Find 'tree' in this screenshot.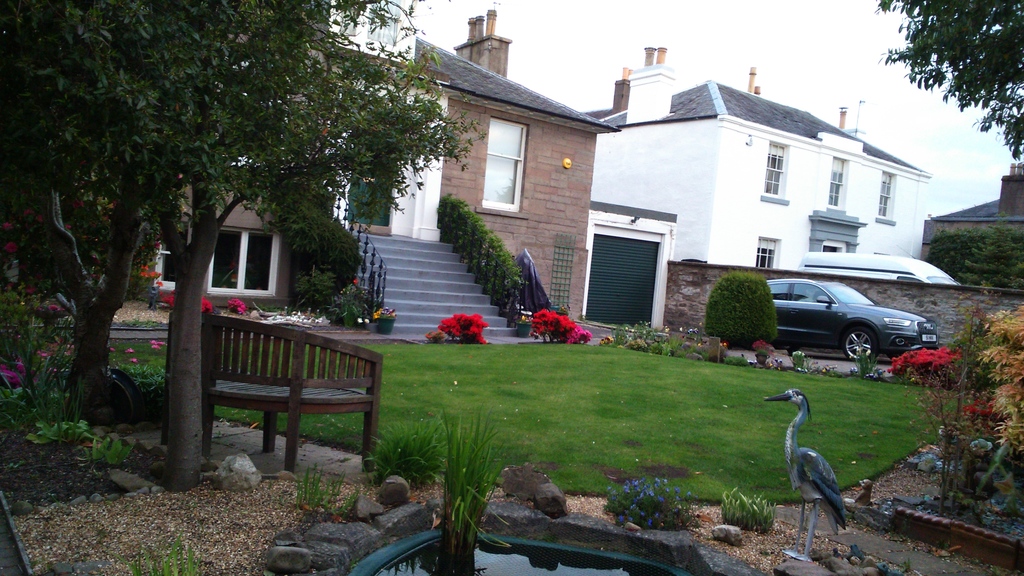
The bounding box for 'tree' is 0/0/488/493.
